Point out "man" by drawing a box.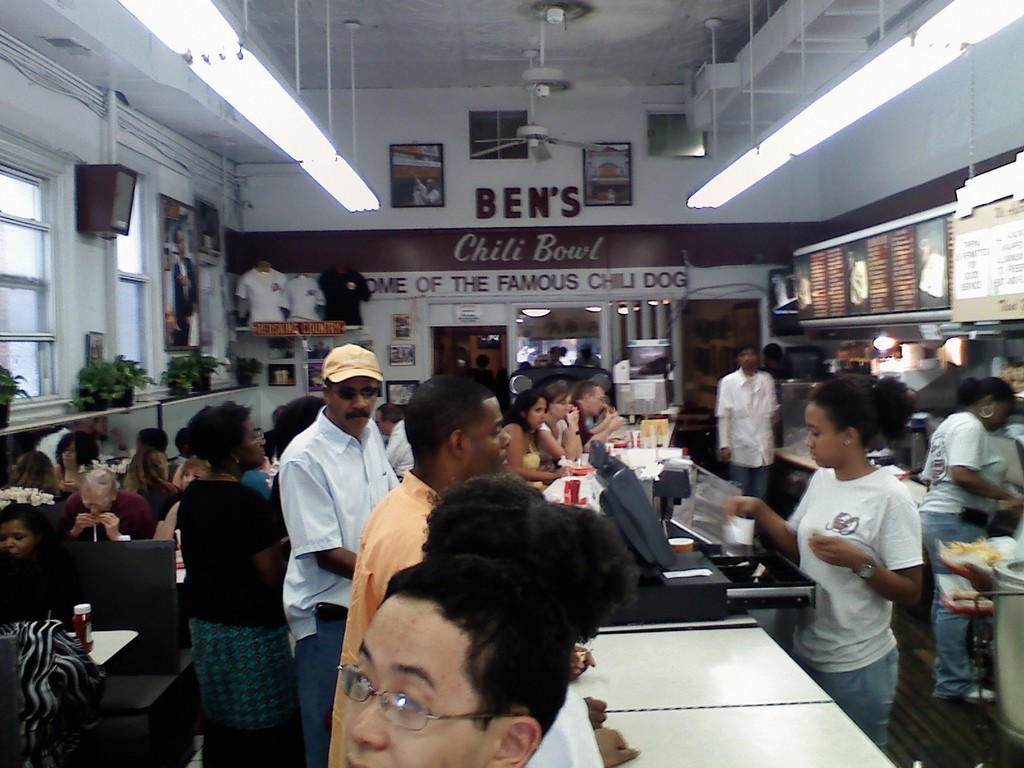
282 340 402 764.
